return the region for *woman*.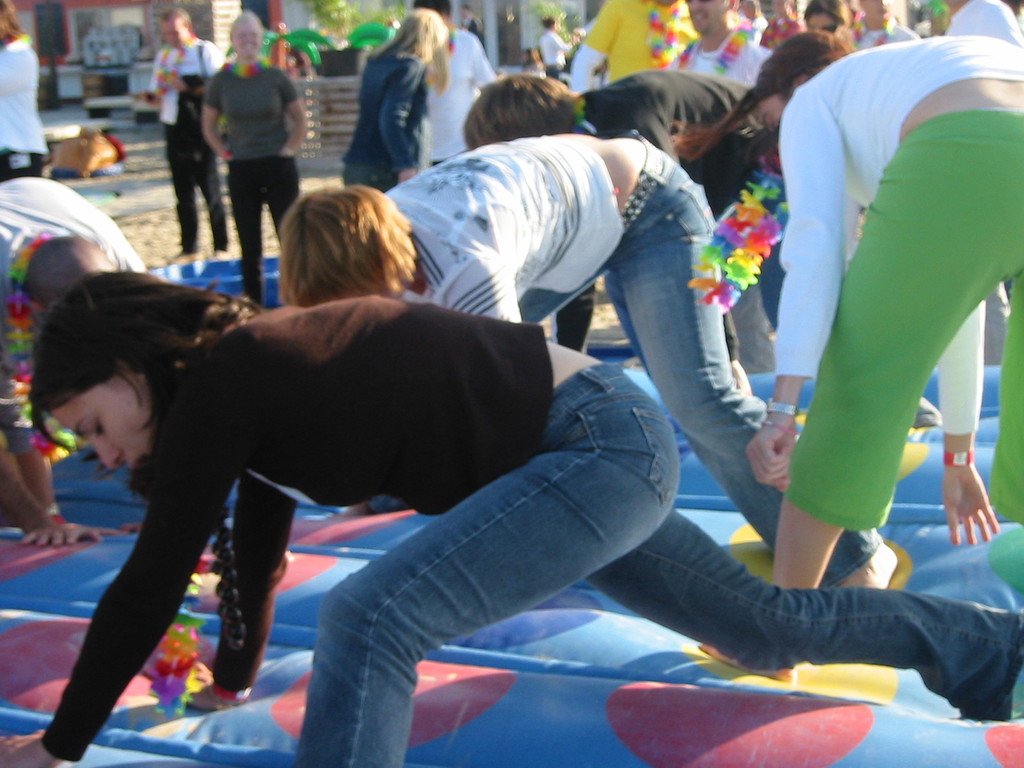
(0,268,1023,767).
